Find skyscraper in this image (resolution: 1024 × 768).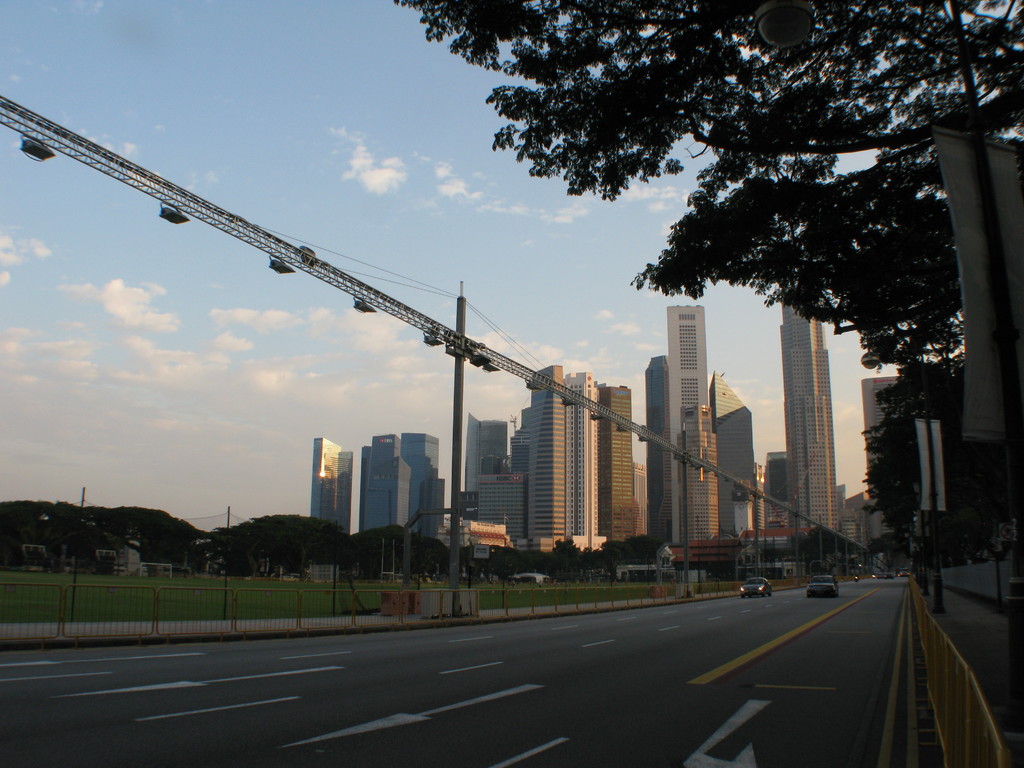
<region>717, 371, 756, 543</region>.
